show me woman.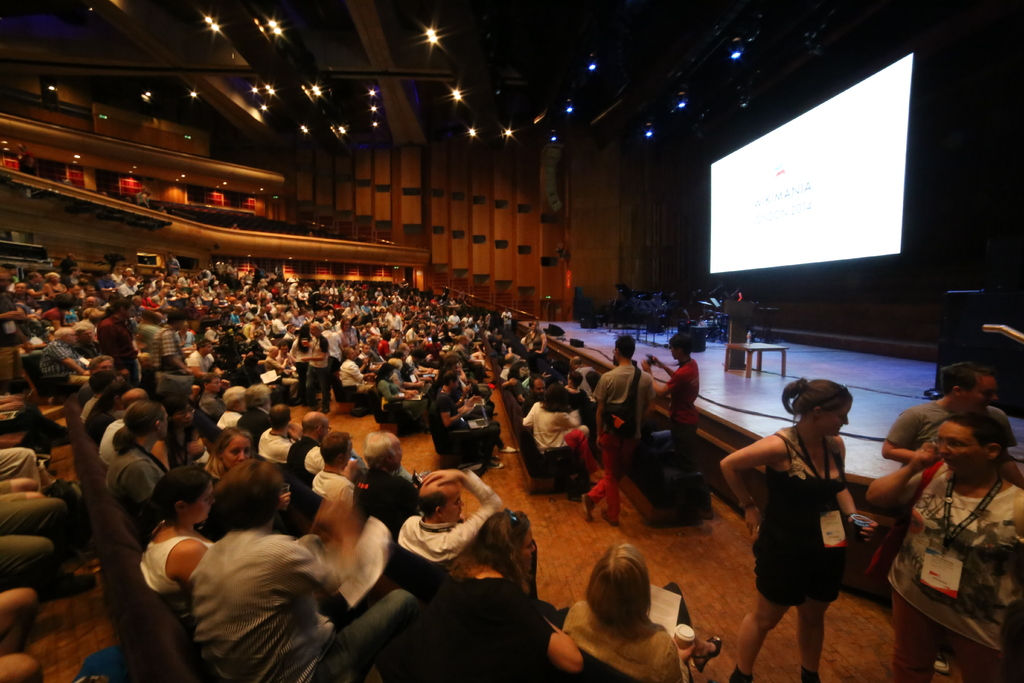
woman is here: <region>446, 511, 591, 682</region>.
